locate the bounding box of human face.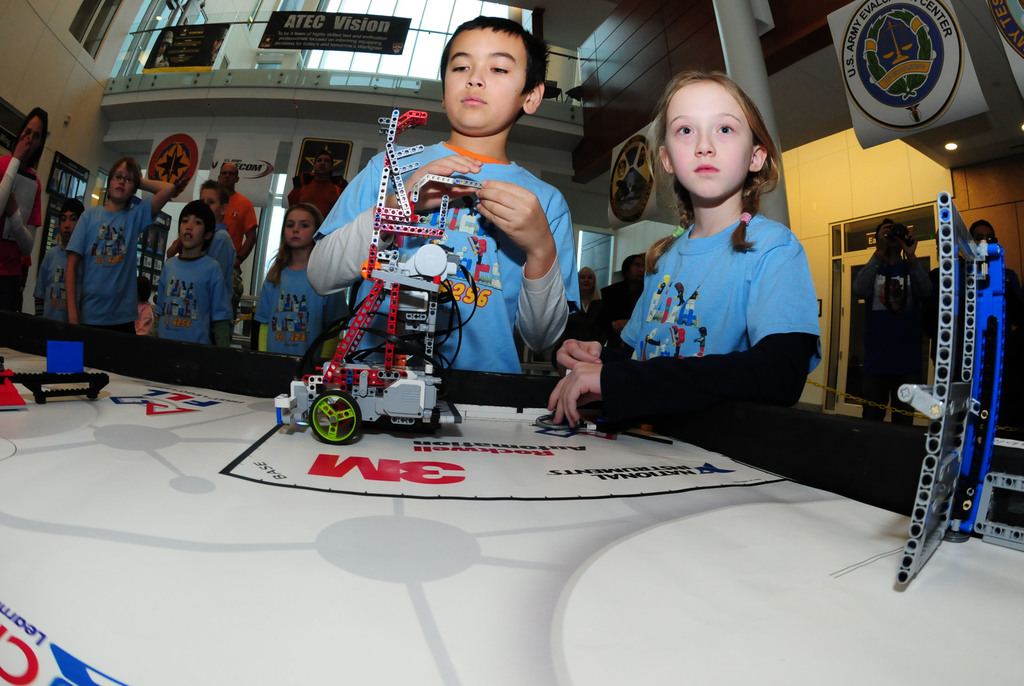
Bounding box: locate(195, 184, 220, 221).
